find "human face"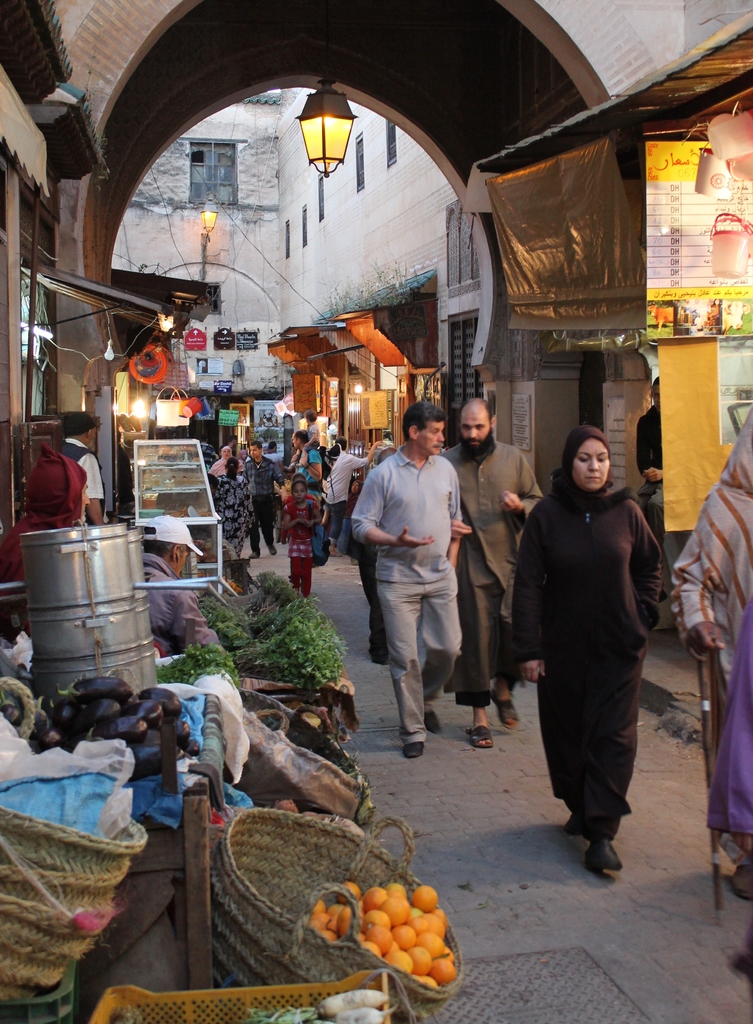
locate(574, 438, 608, 494)
